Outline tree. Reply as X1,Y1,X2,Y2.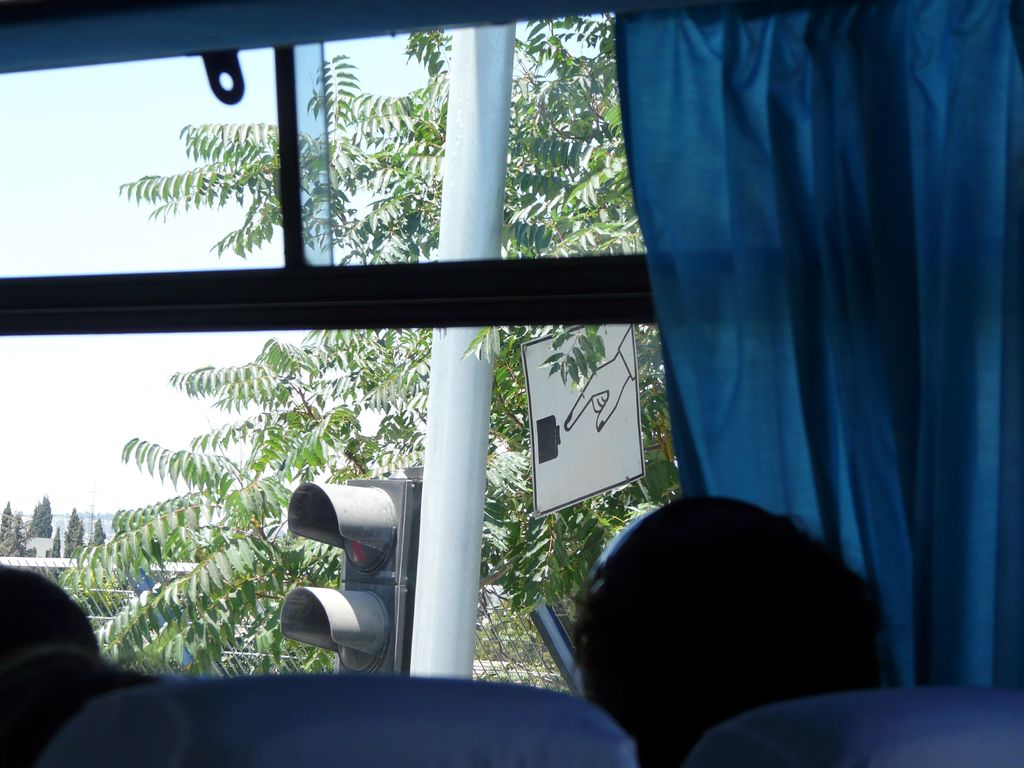
29,496,54,538.
